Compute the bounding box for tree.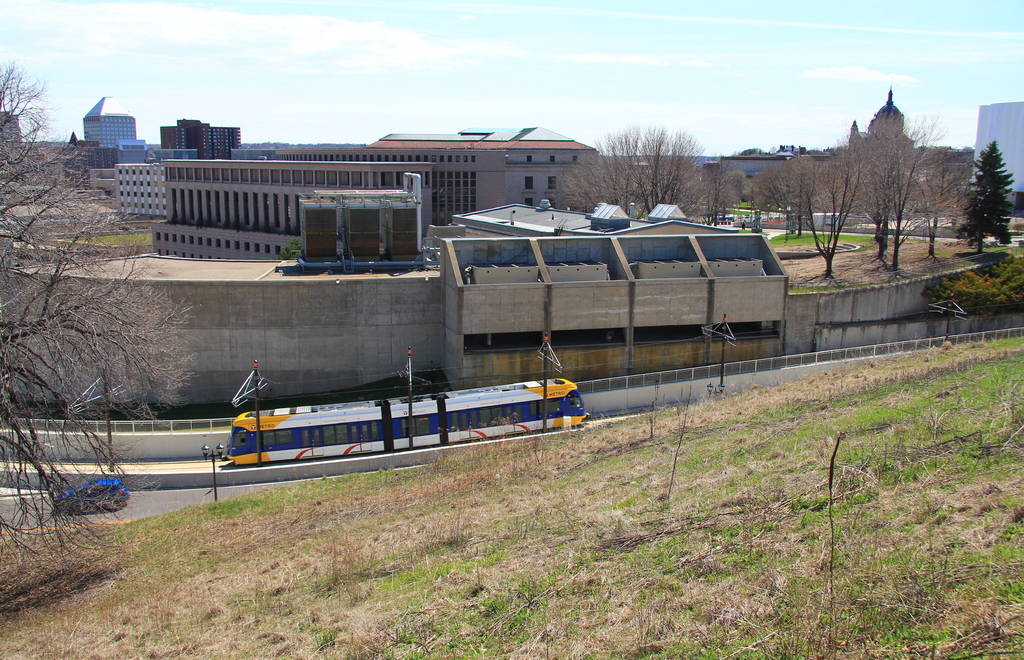
[left=554, top=122, right=710, bottom=220].
